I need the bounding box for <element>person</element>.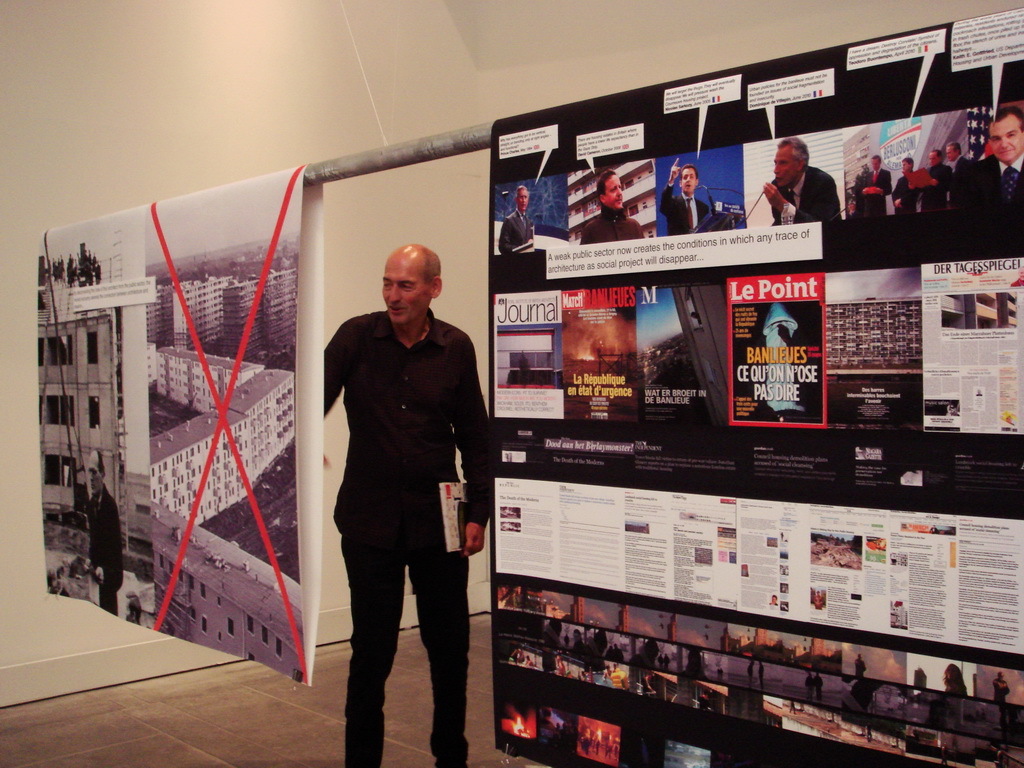
Here it is: rect(78, 467, 136, 620).
